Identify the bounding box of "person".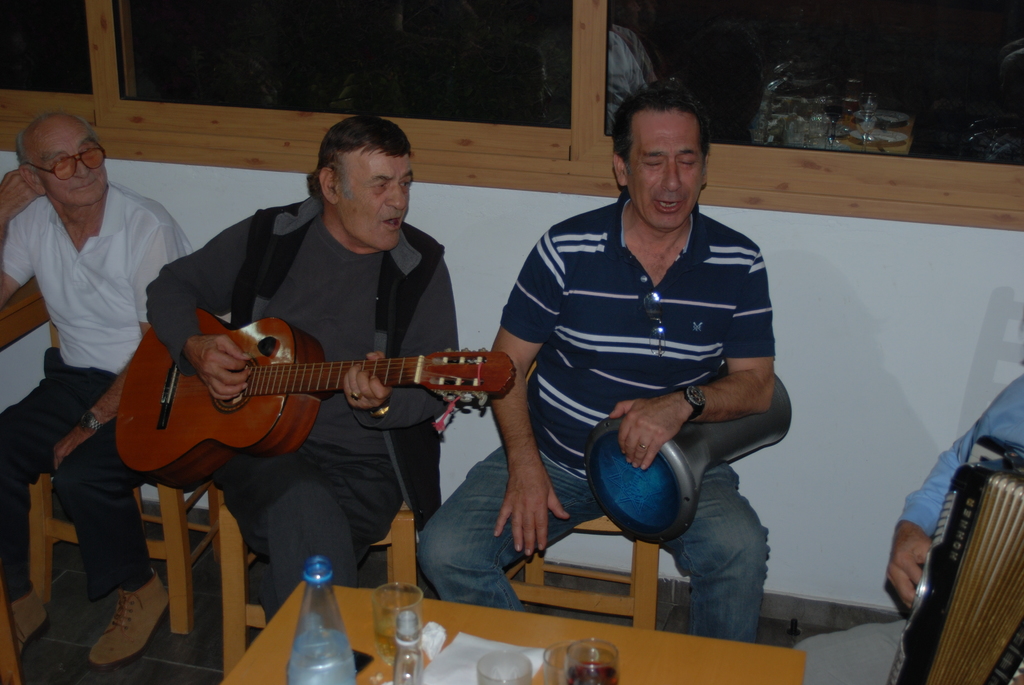
<box>143,114,464,625</box>.
